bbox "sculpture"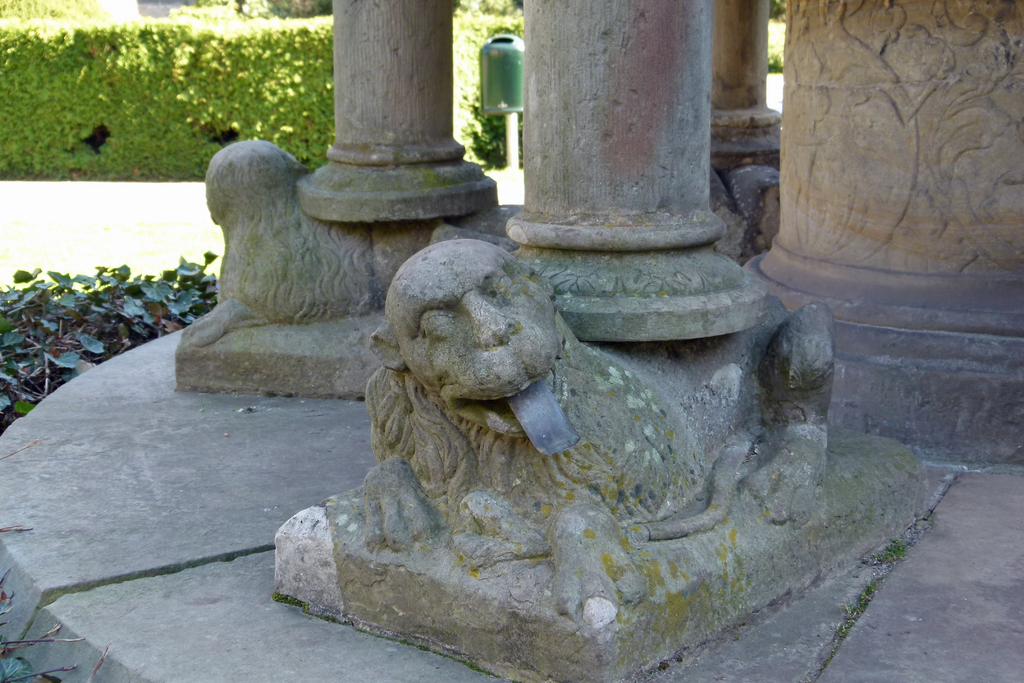
crop(362, 235, 841, 625)
